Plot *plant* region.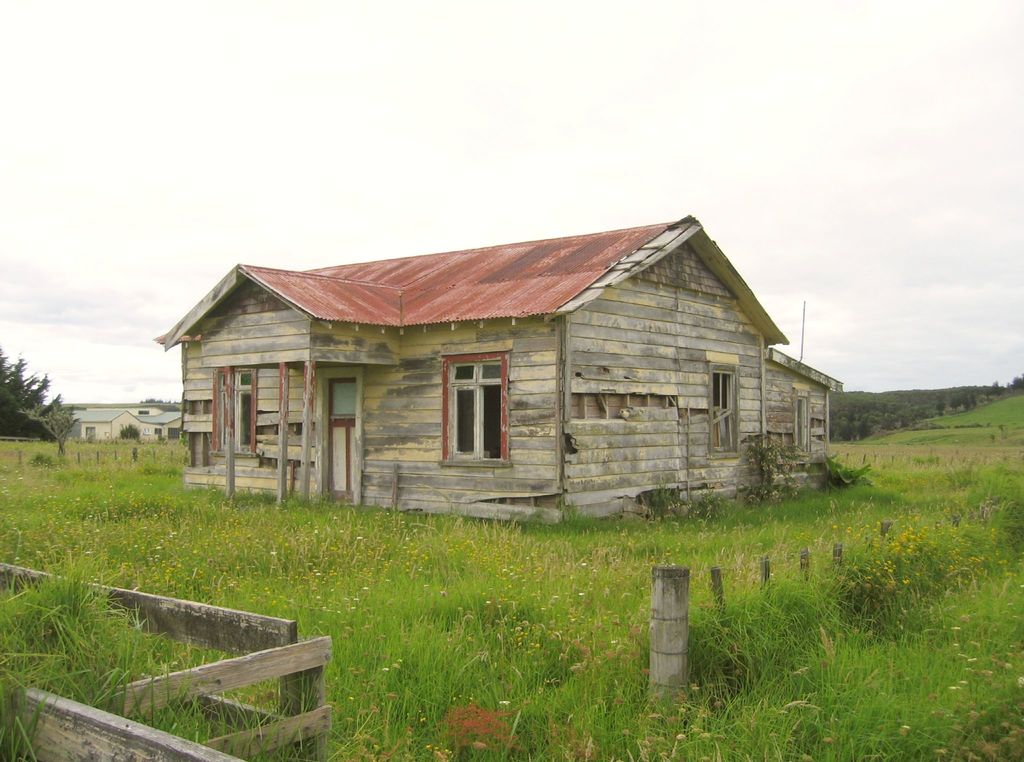
Plotted at <region>174, 422, 189, 449</region>.
